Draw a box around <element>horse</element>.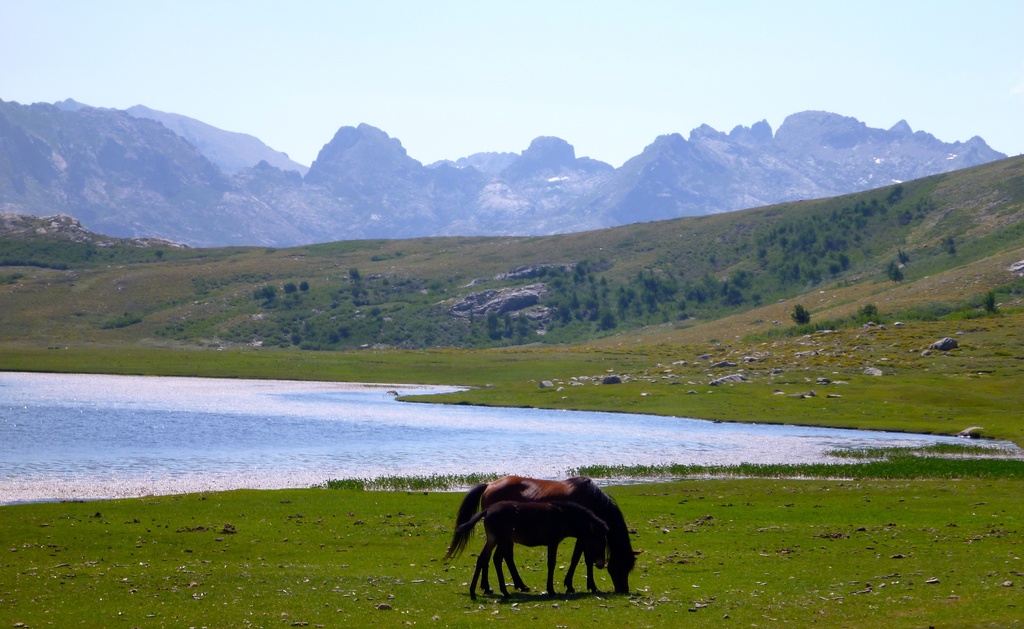
box=[439, 473, 643, 597].
